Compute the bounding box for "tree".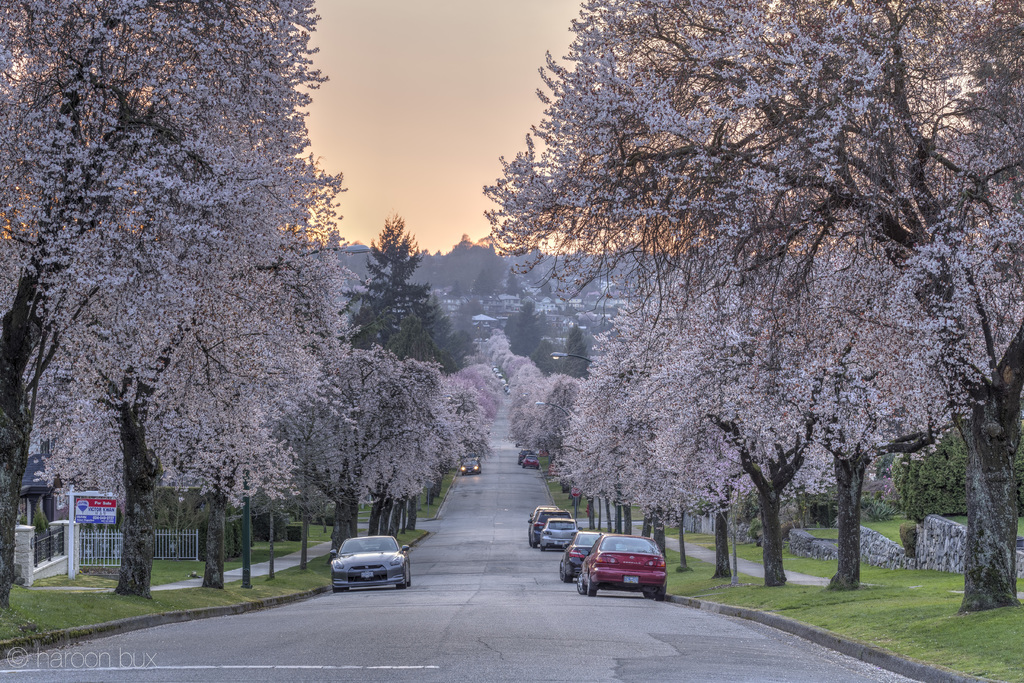
712:480:732:580.
